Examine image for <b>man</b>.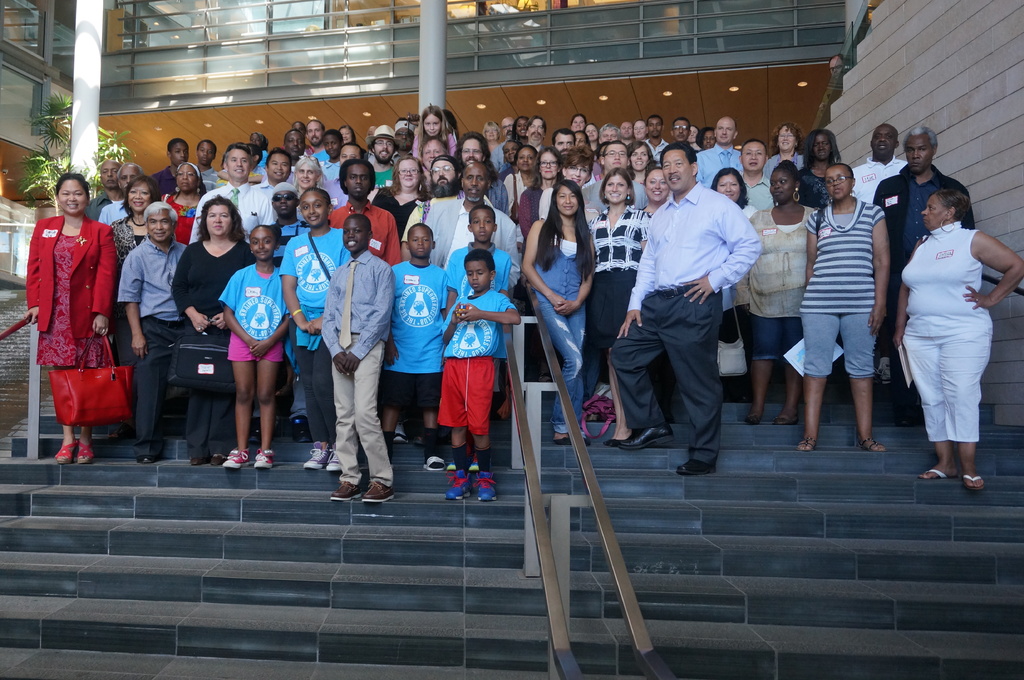
Examination result: pyautogui.locateOnScreen(628, 143, 771, 491).
